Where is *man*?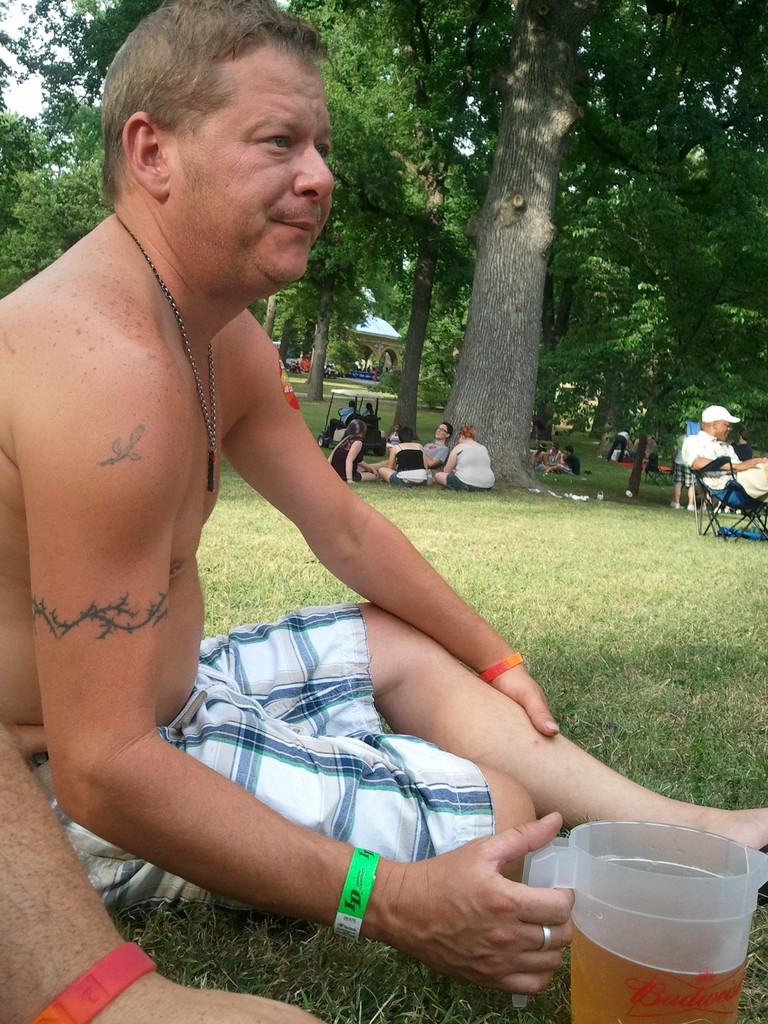
Rect(1, 0, 767, 995).
